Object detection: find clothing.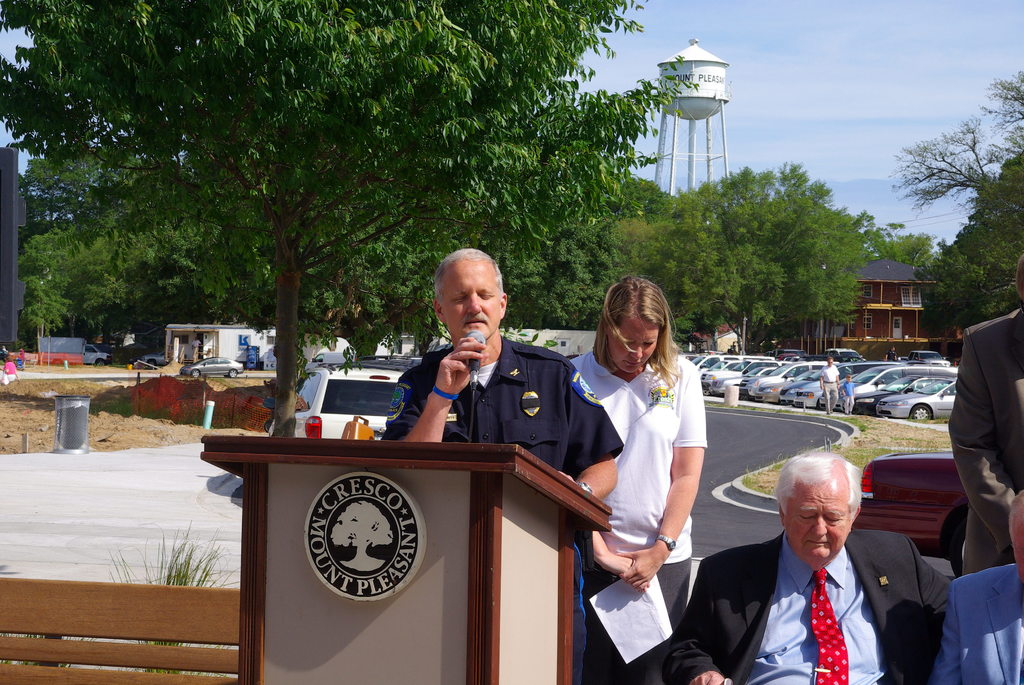
box(936, 560, 1023, 684).
